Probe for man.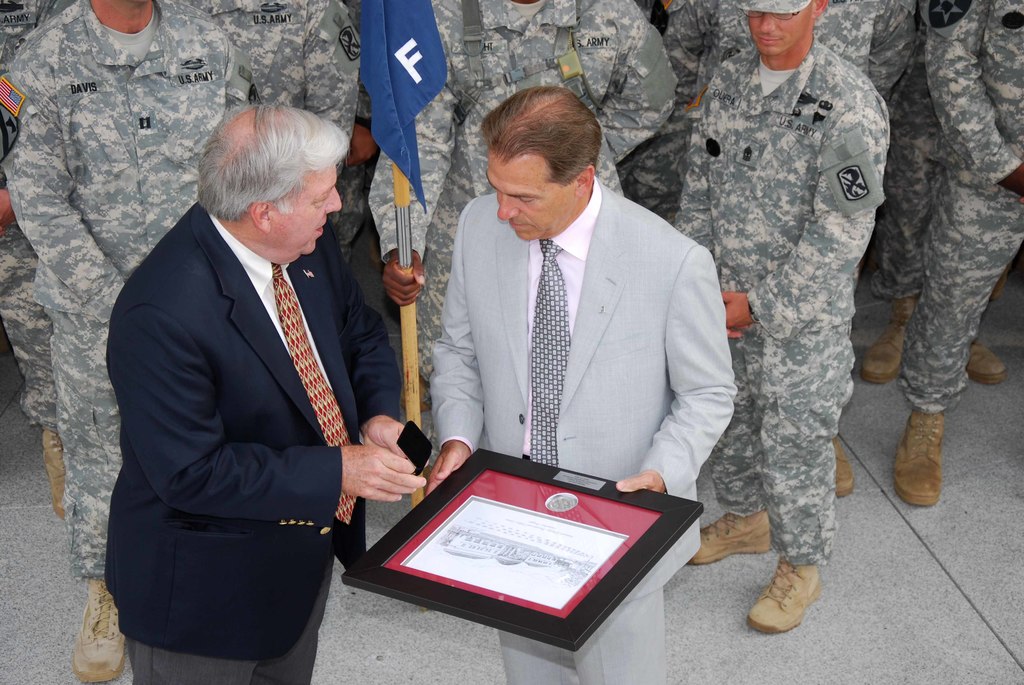
Probe result: [428,92,742,684].
